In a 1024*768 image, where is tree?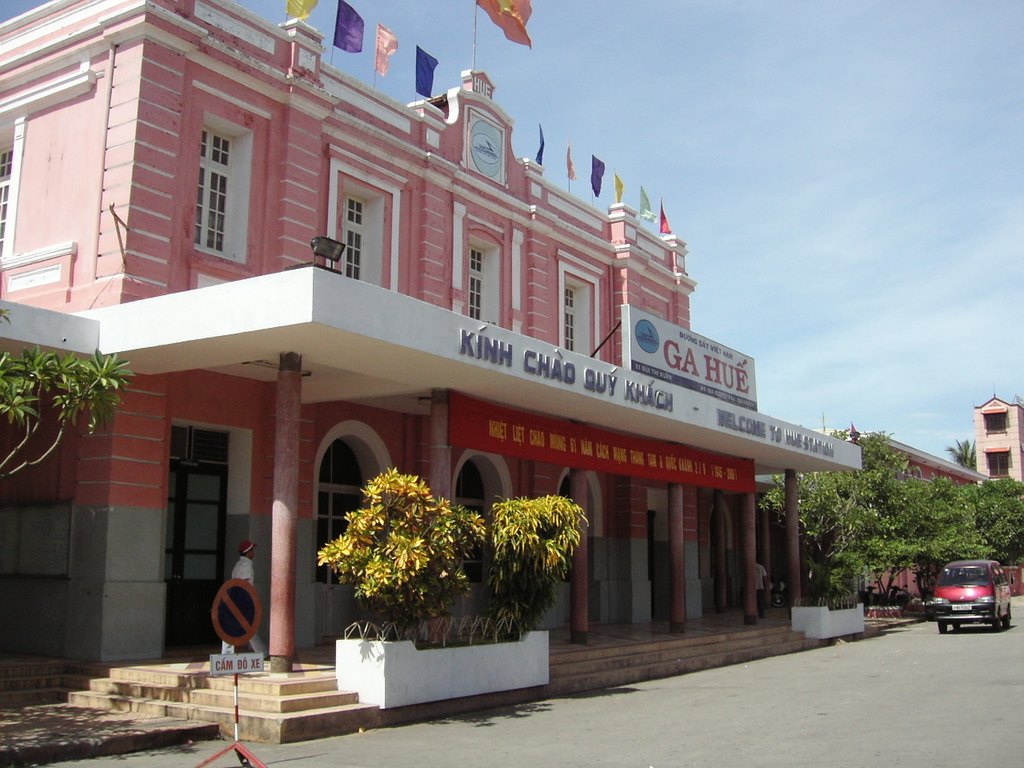
753/431/950/599.
